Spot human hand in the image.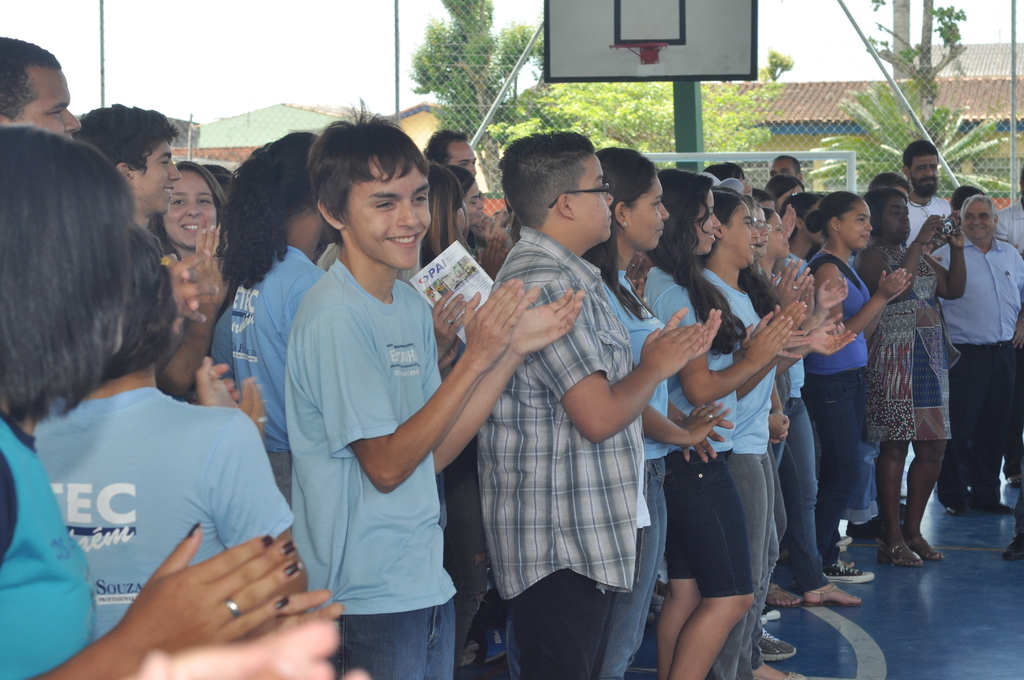
human hand found at <box>777,202,798,237</box>.
